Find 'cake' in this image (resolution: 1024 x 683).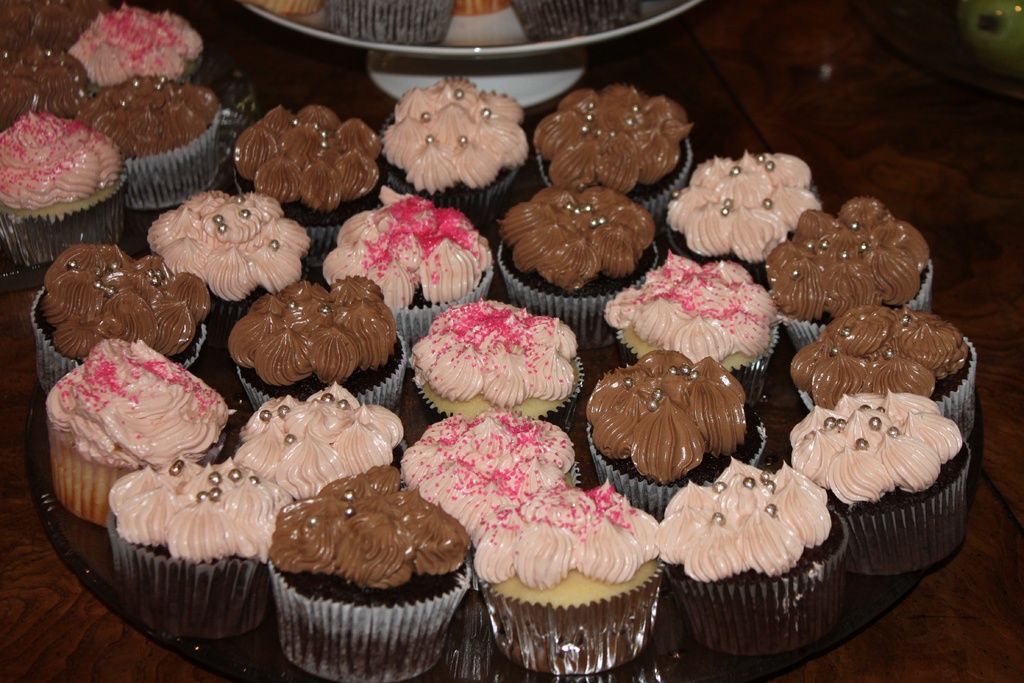
(left=221, top=94, right=392, bottom=247).
